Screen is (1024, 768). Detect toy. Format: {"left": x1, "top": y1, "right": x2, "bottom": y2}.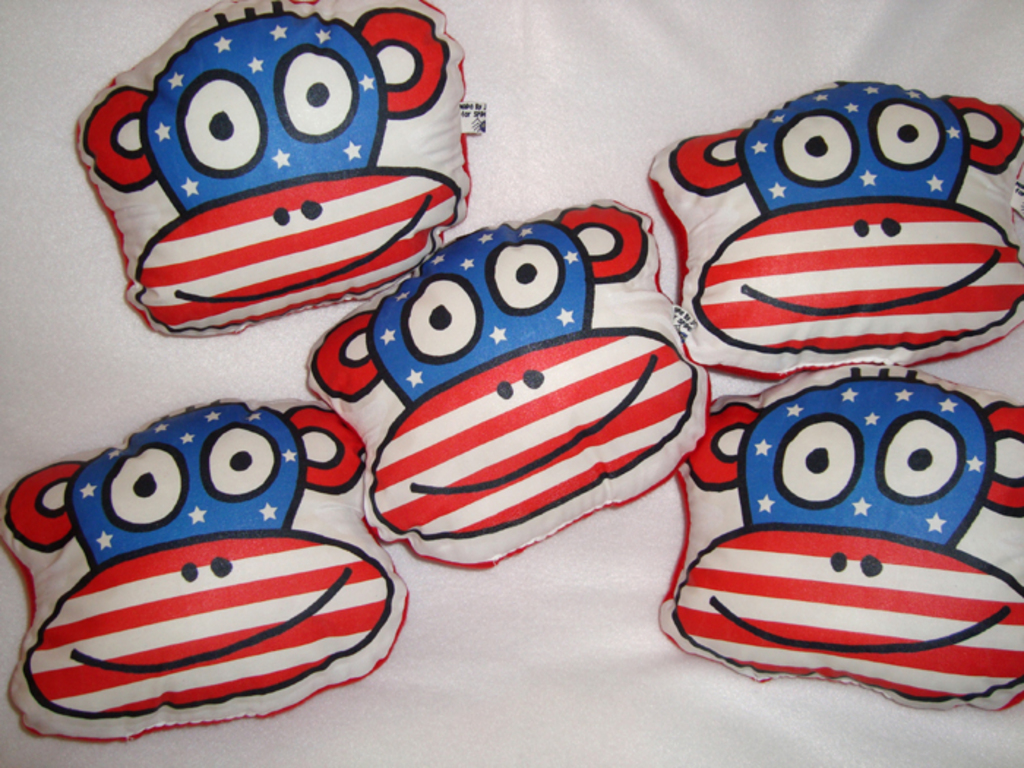
{"left": 0, "top": 396, "right": 410, "bottom": 746}.
